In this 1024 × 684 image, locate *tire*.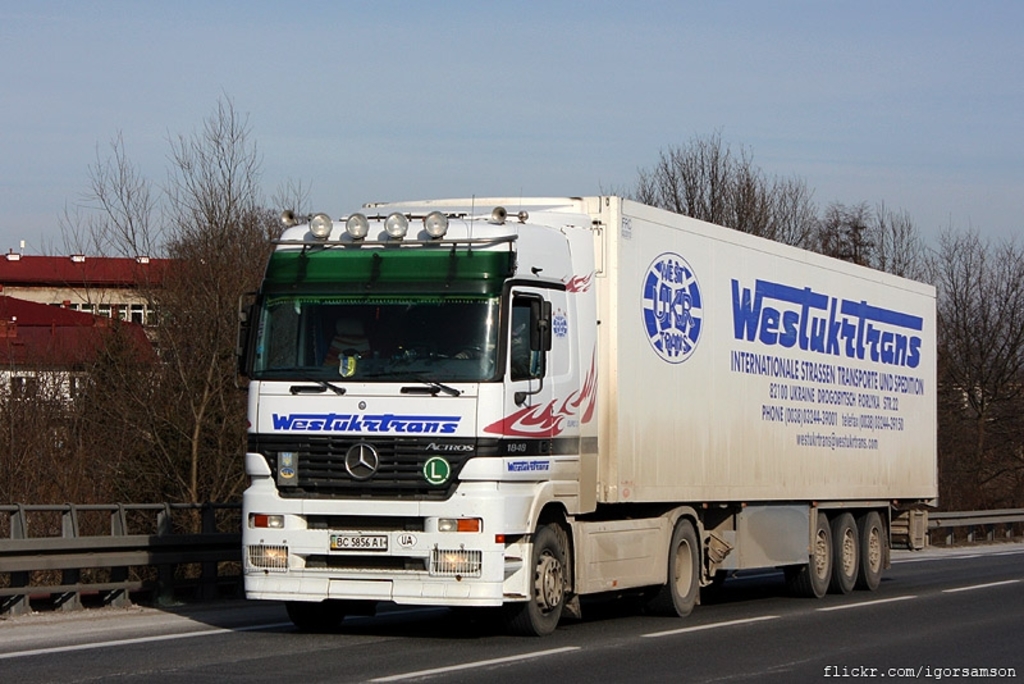
Bounding box: <bbox>859, 510, 886, 589</bbox>.
